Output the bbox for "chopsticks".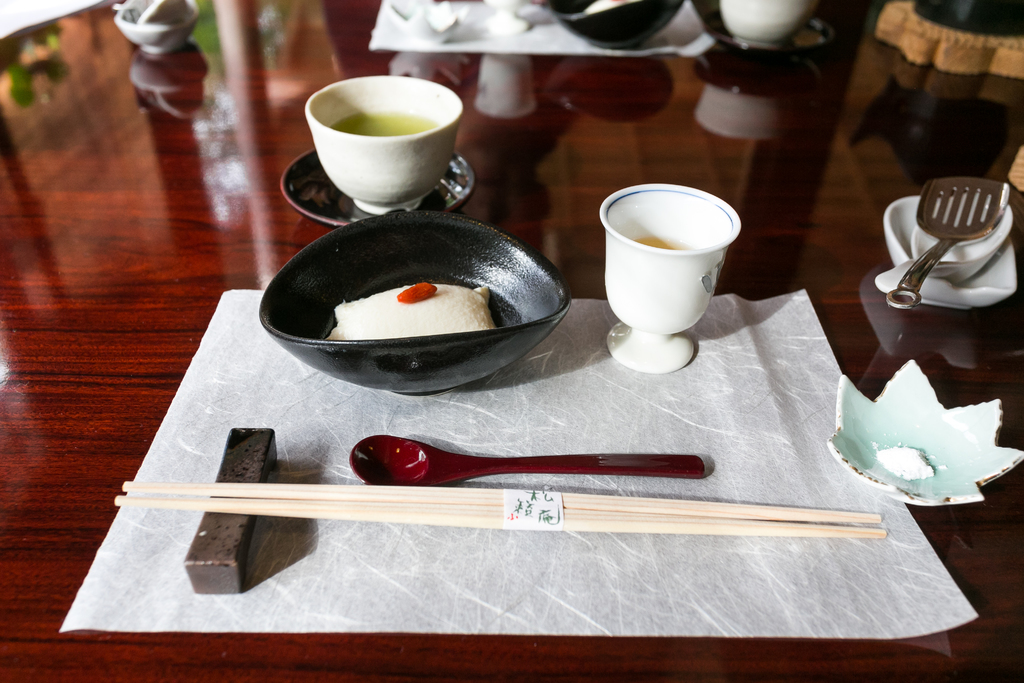
{"x1": 115, "y1": 485, "x2": 888, "y2": 535}.
